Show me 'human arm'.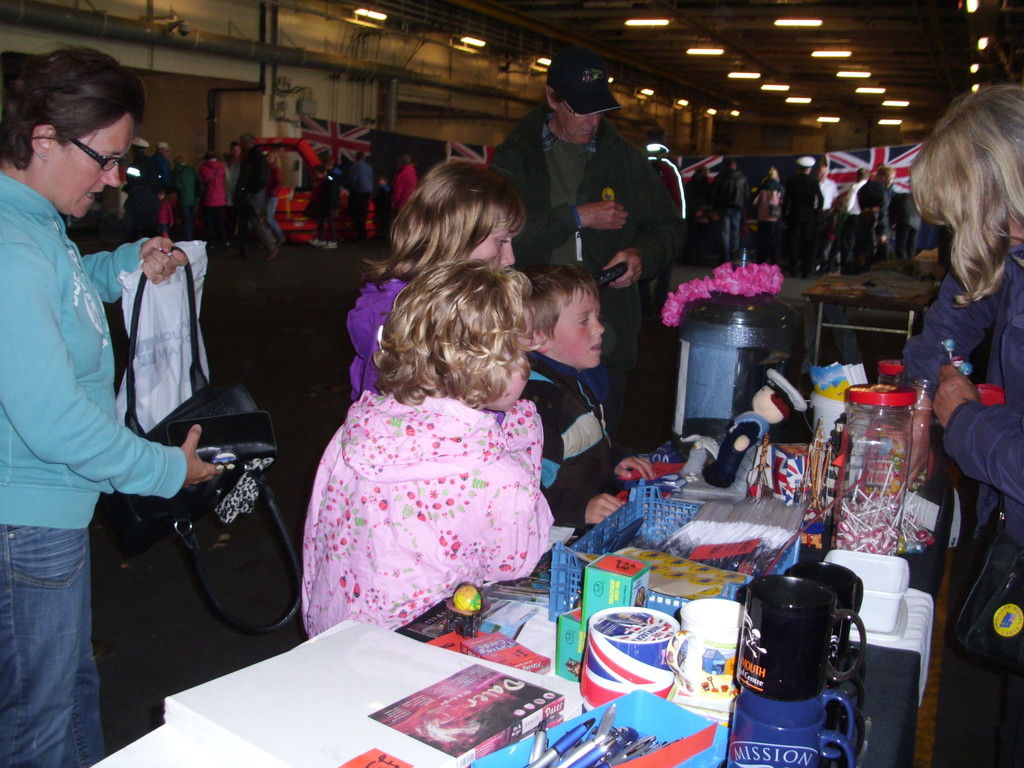
'human arm' is here: rect(0, 246, 223, 505).
